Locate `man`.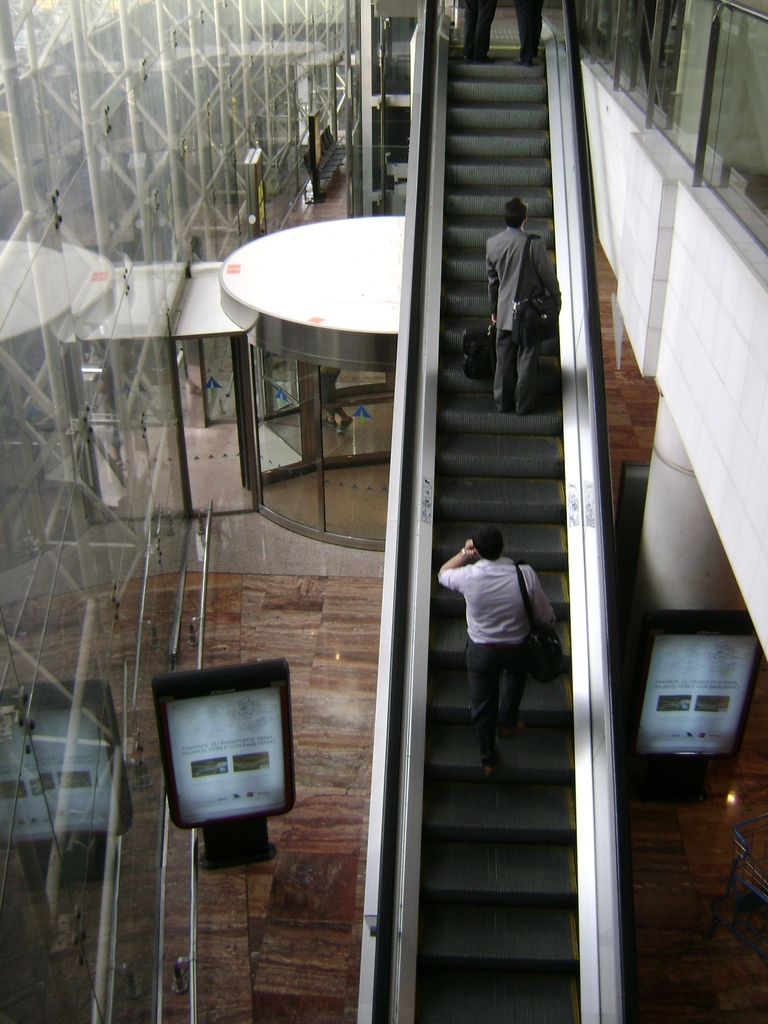
Bounding box: [444, 524, 562, 742].
